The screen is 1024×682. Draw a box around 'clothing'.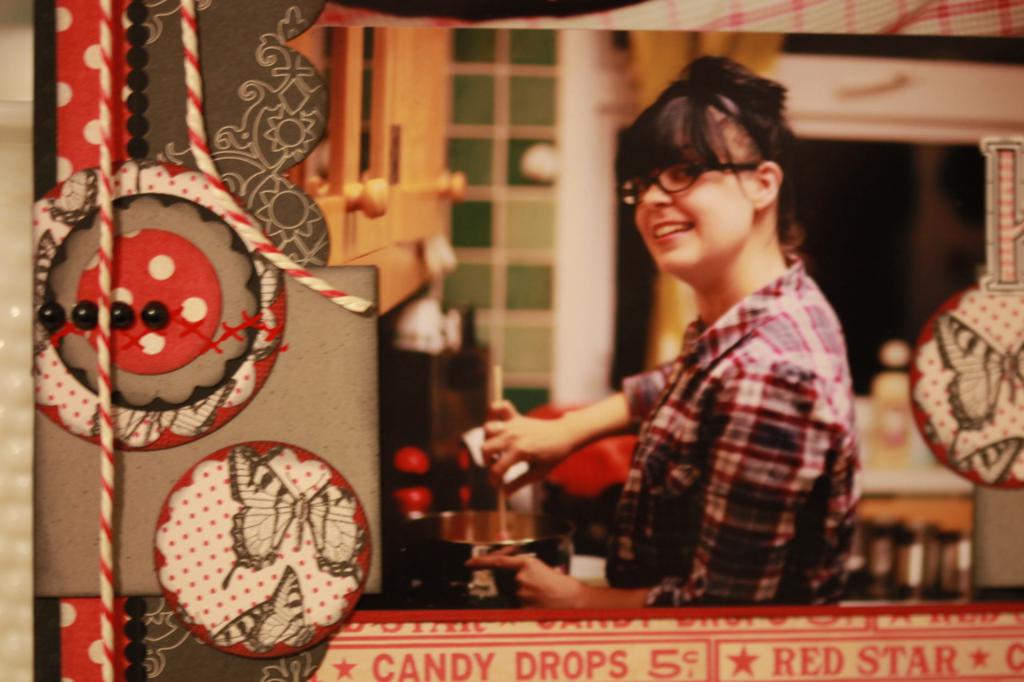
crop(554, 181, 870, 612).
